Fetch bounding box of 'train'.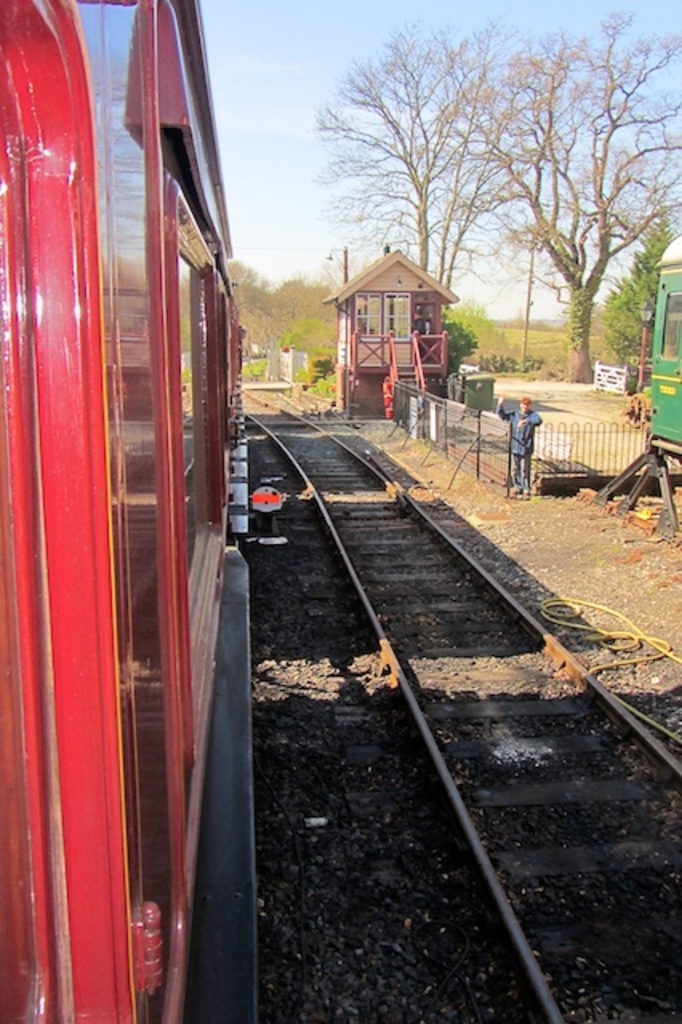
Bbox: (left=0, top=0, right=248, bottom=1022).
